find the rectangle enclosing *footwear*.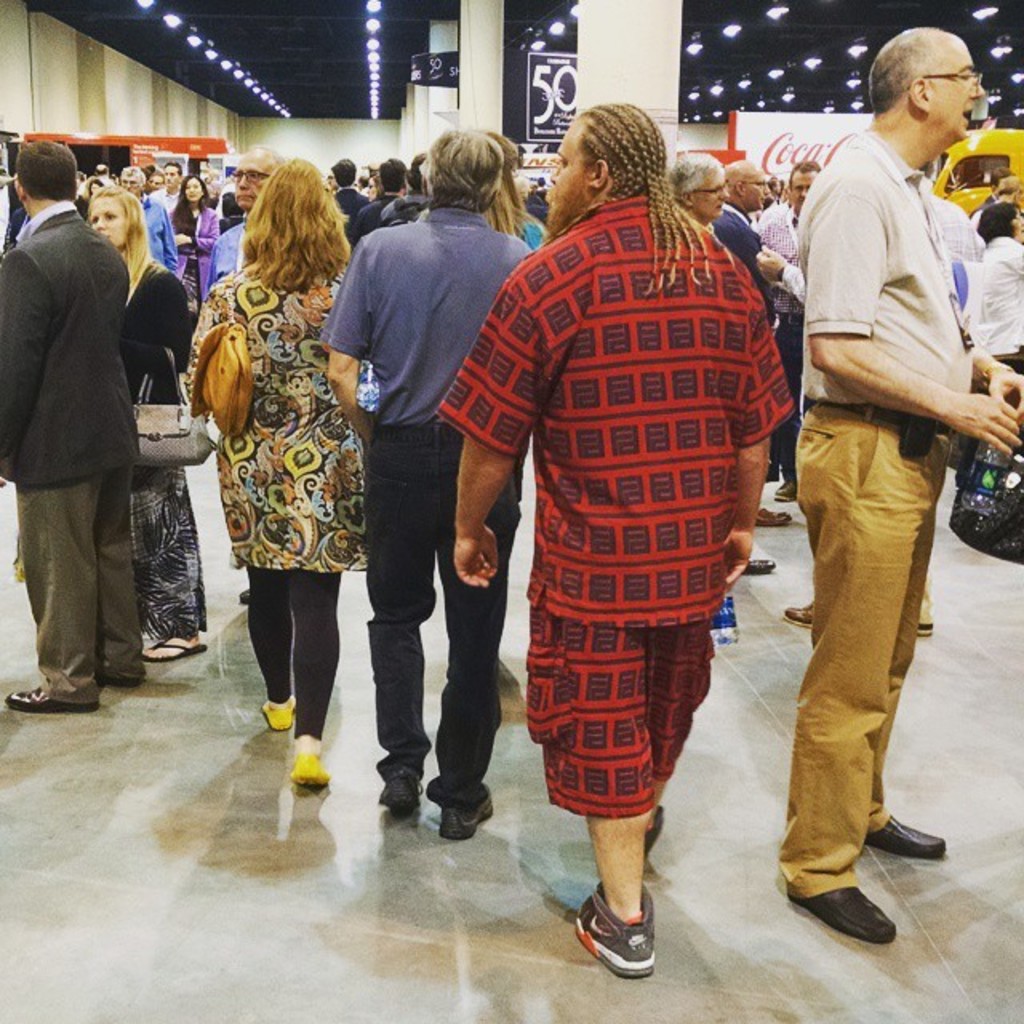
{"x1": 643, "y1": 806, "x2": 669, "y2": 848}.
